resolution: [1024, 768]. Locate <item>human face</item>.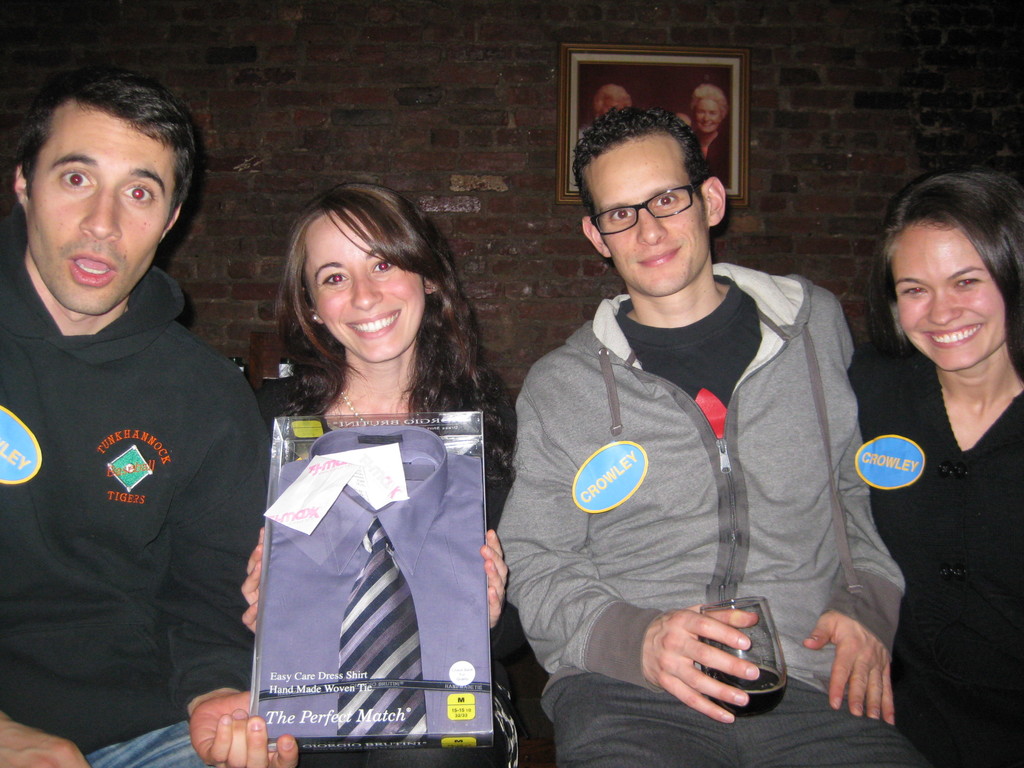
locate(303, 209, 424, 364).
